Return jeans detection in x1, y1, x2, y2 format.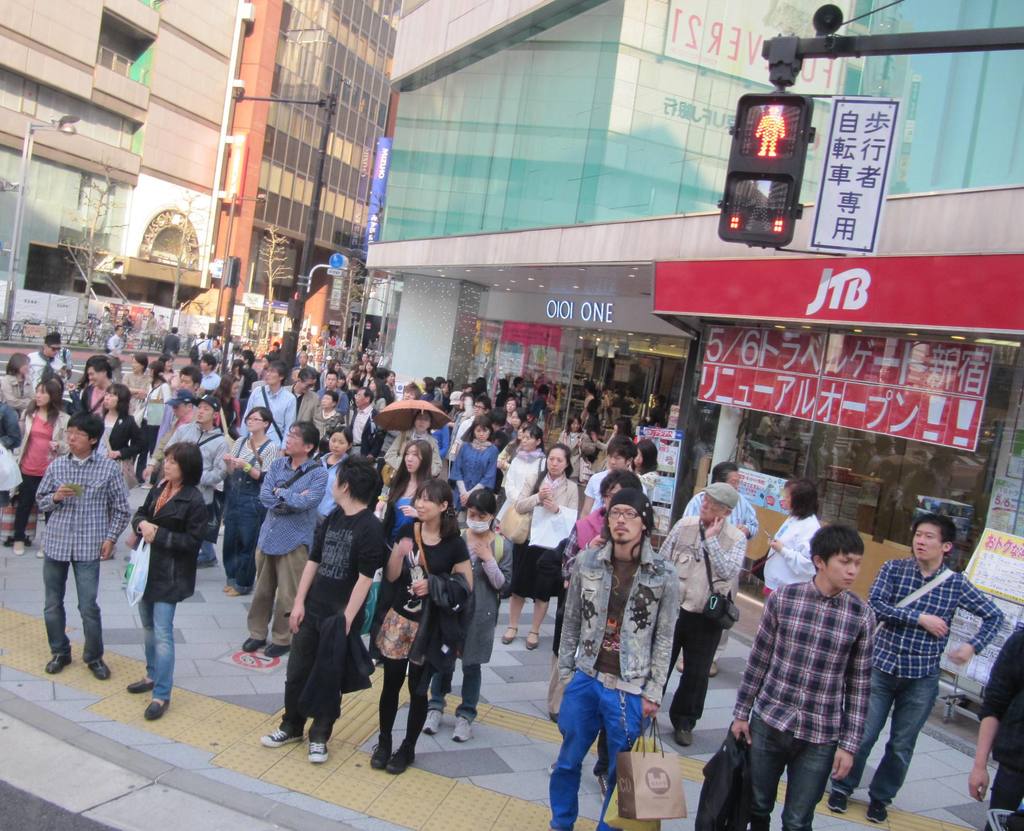
751, 712, 834, 830.
